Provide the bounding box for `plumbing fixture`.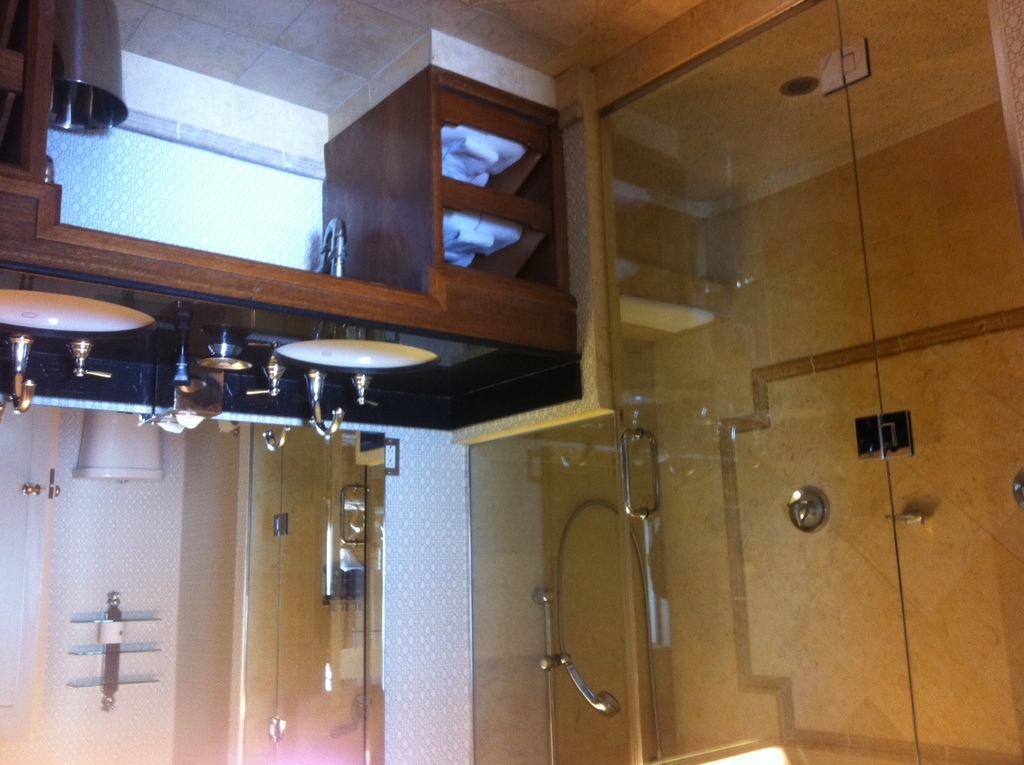
select_region(5, 330, 32, 420).
